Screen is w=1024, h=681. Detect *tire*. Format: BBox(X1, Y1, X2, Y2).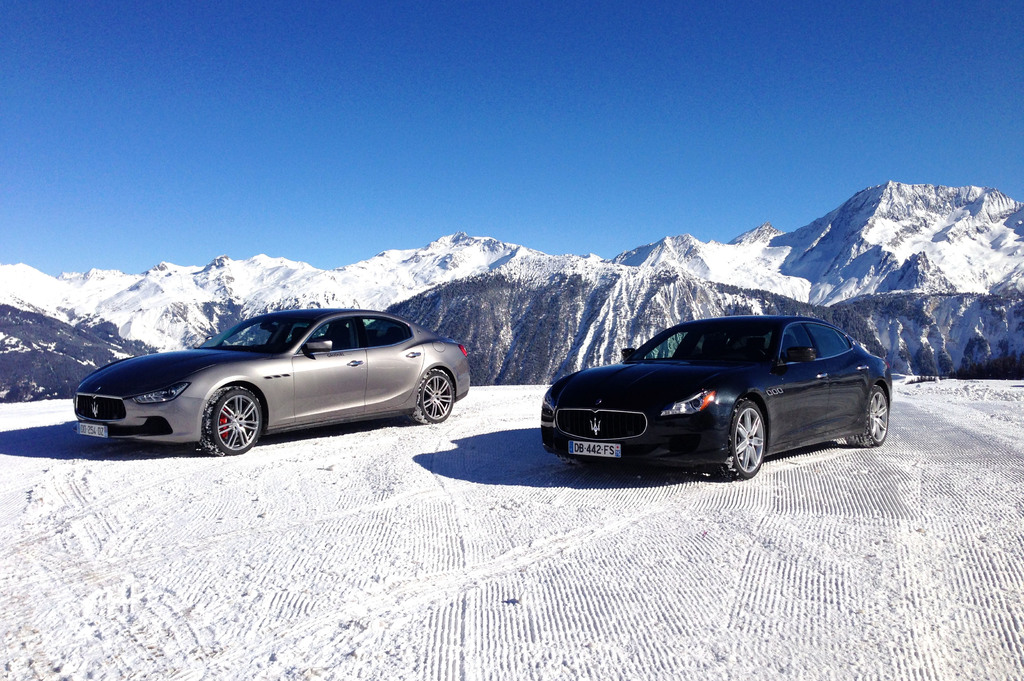
BBox(410, 366, 454, 425).
